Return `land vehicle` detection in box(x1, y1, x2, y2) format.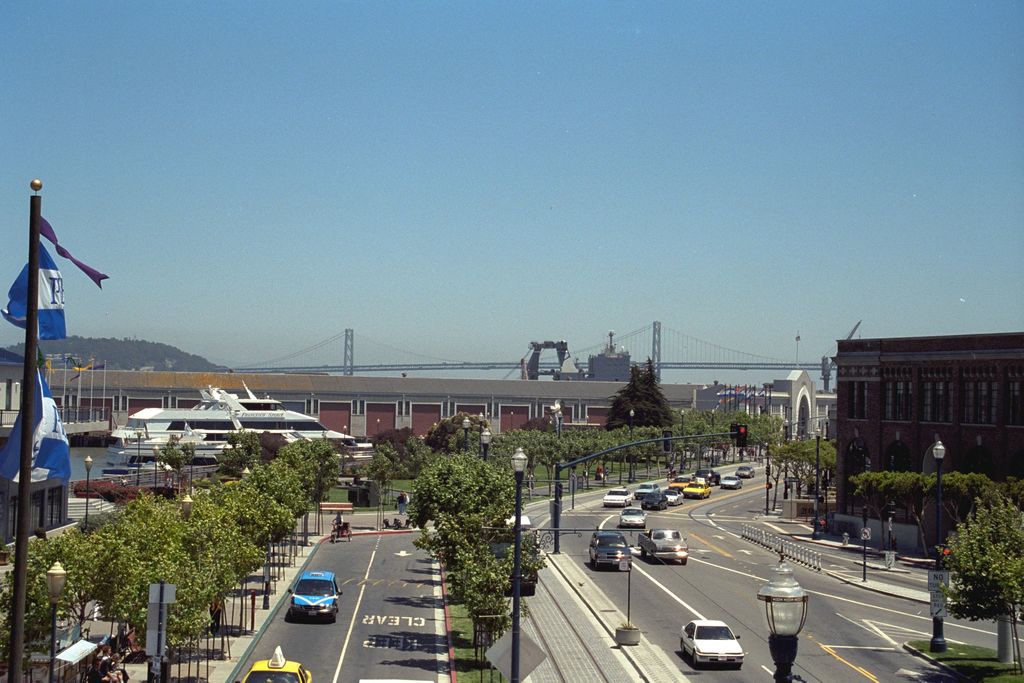
box(678, 620, 743, 668).
